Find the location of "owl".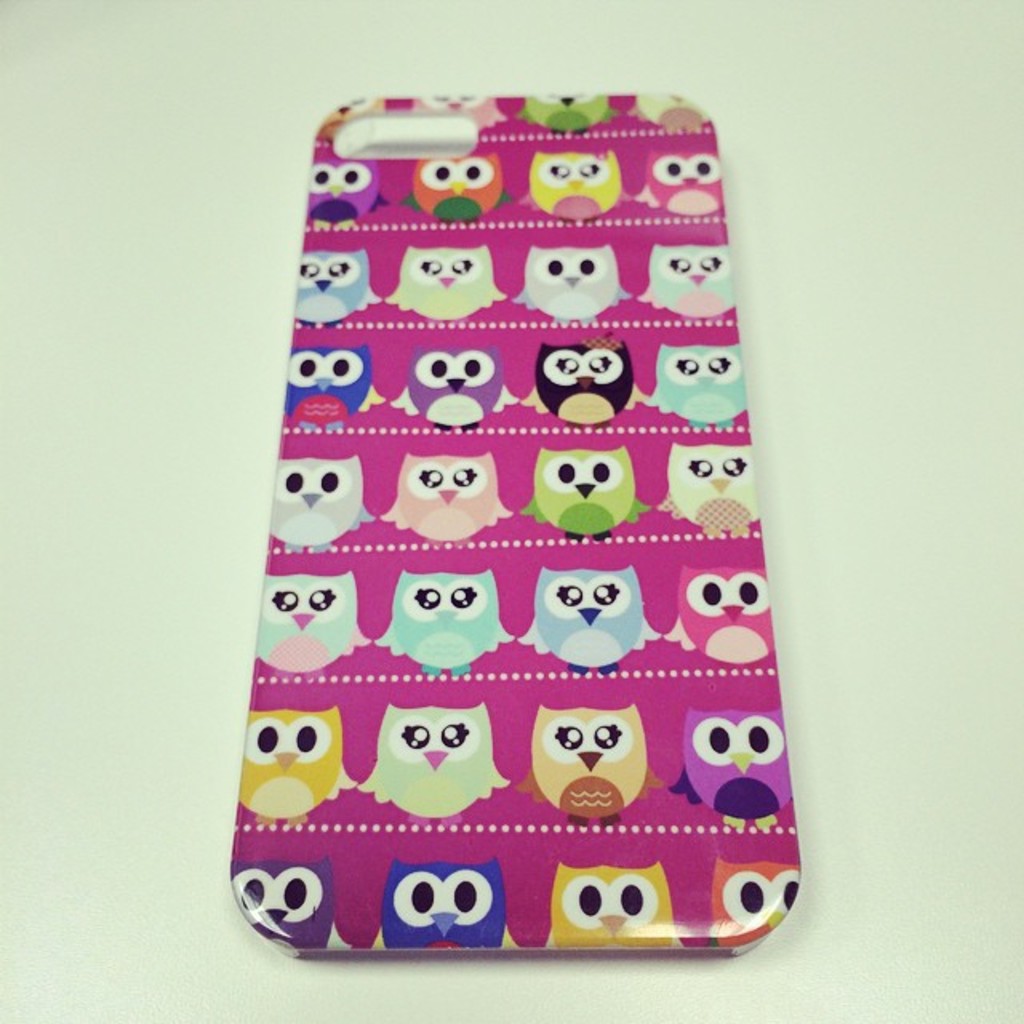
Location: <region>662, 448, 760, 536</region>.
